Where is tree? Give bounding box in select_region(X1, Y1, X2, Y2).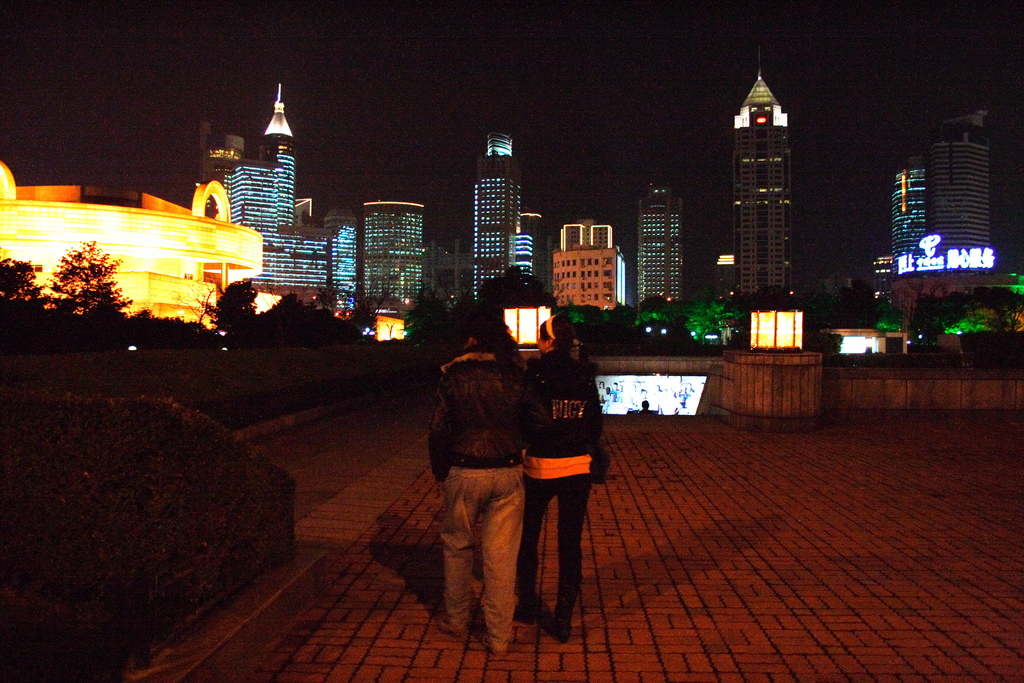
select_region(674, 293, 734, 347).
